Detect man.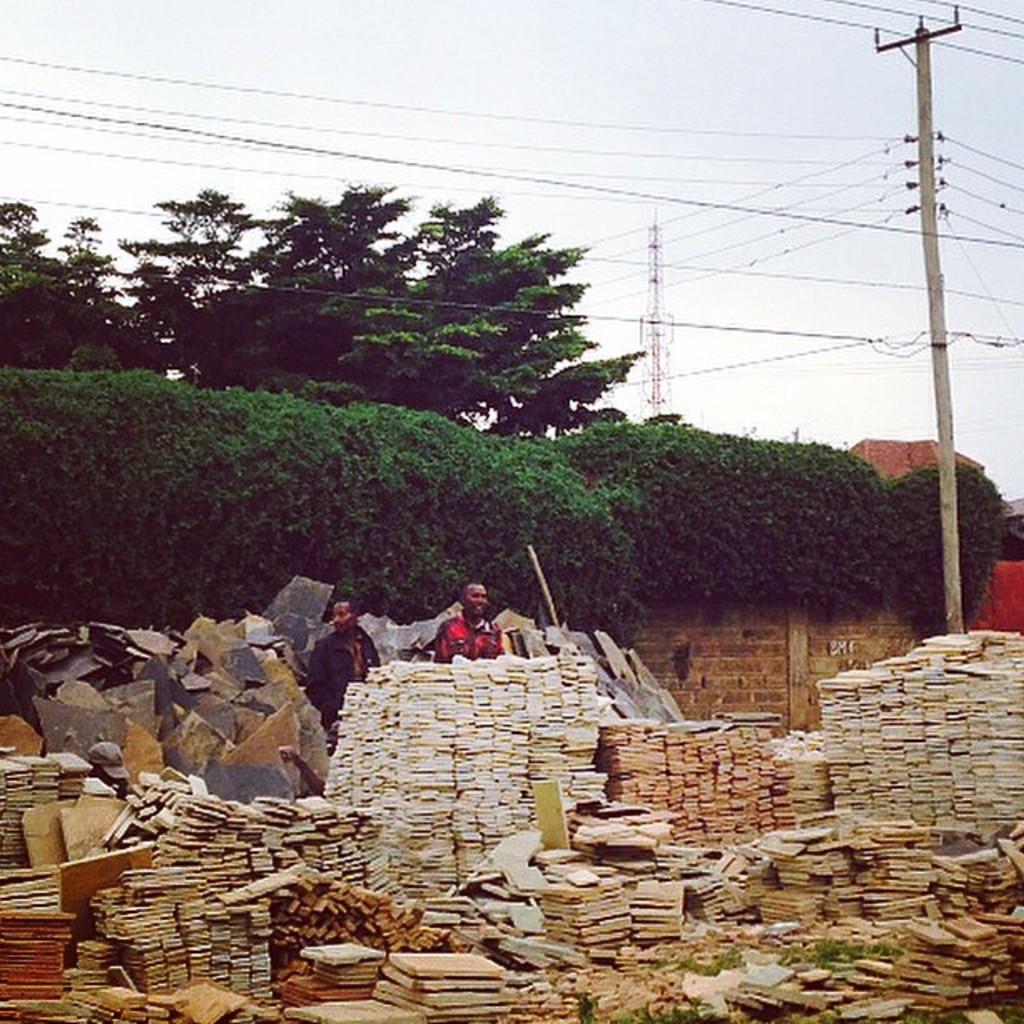
Detected at 307,603,397,725.
